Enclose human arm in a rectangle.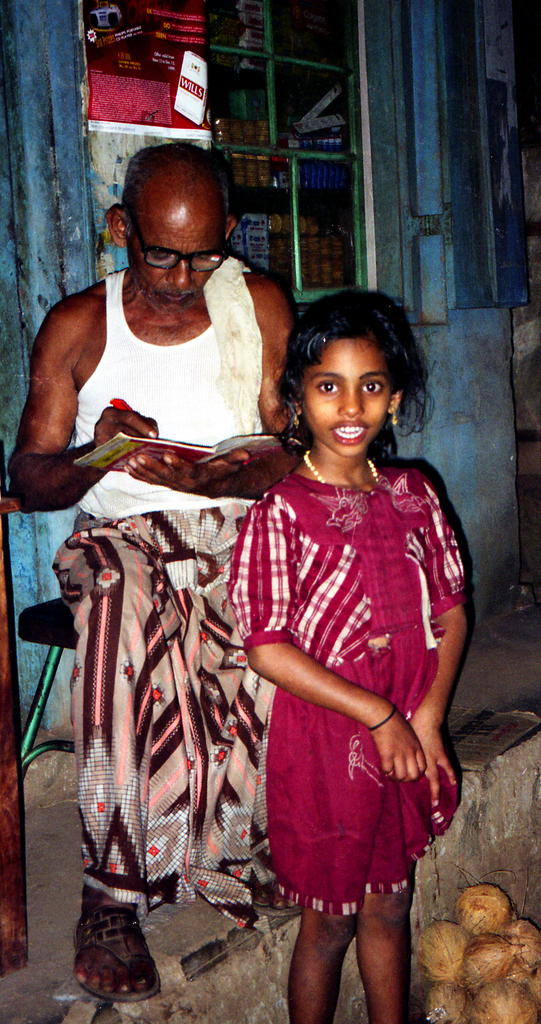
x1=118, y1=271, x2=285, y2=507.
